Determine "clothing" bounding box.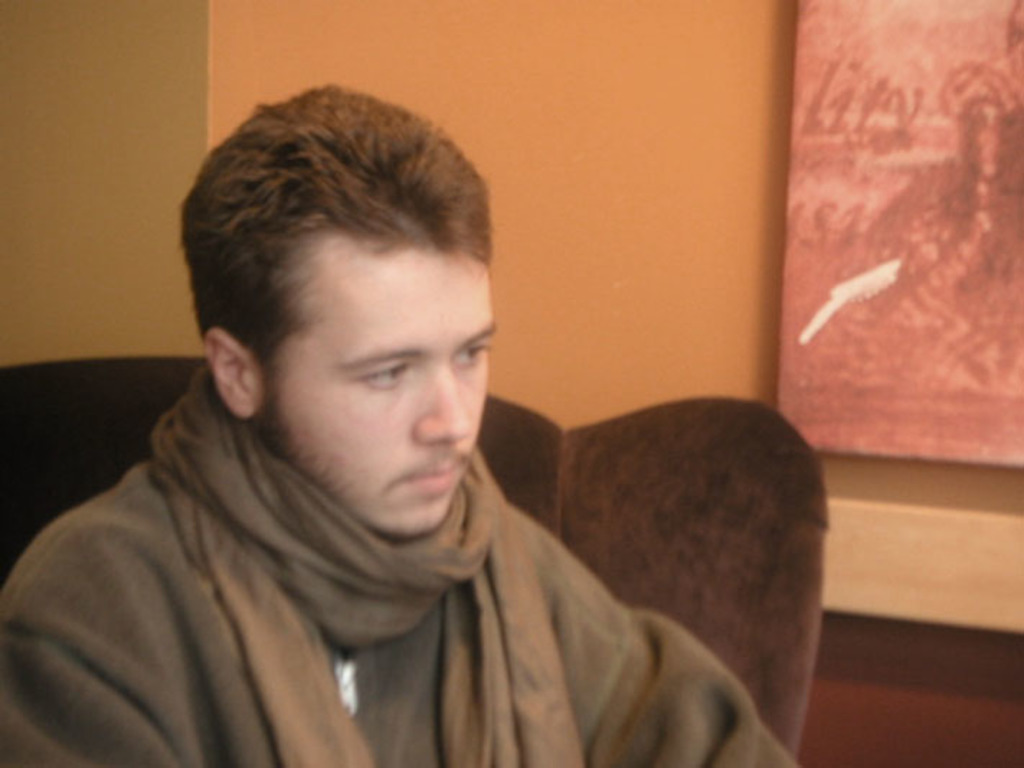
Determined: left=0, top=367, right=804, bottom=767.
